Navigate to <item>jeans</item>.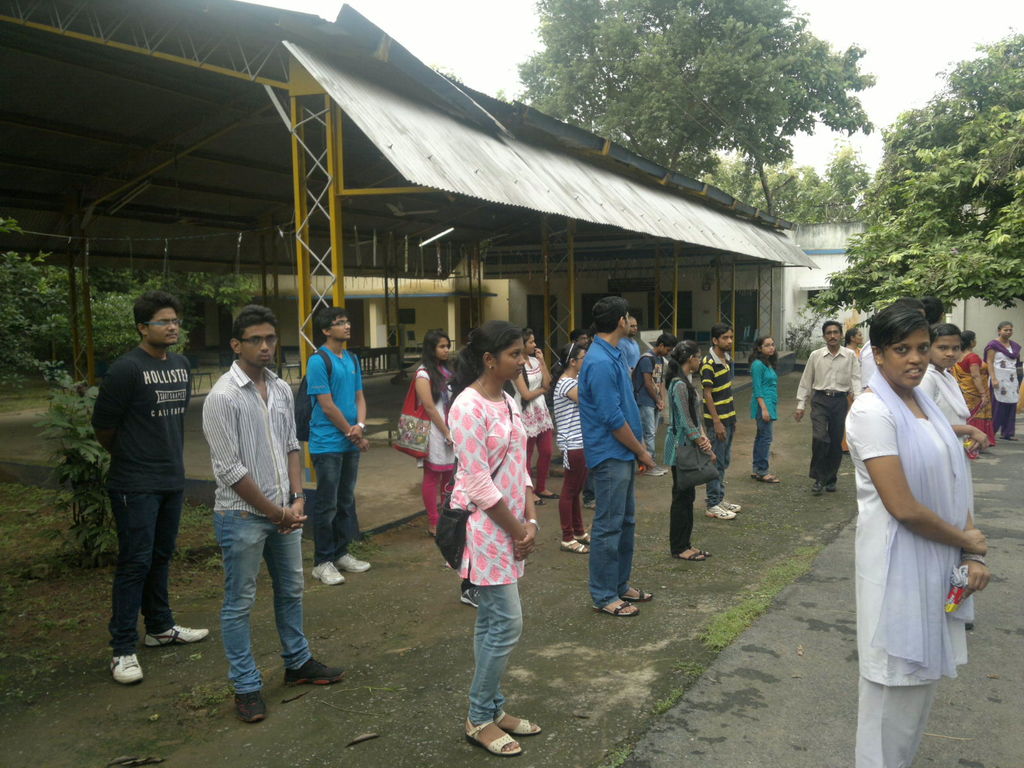
Navigation target: rect(310, 452, 359, 569).
